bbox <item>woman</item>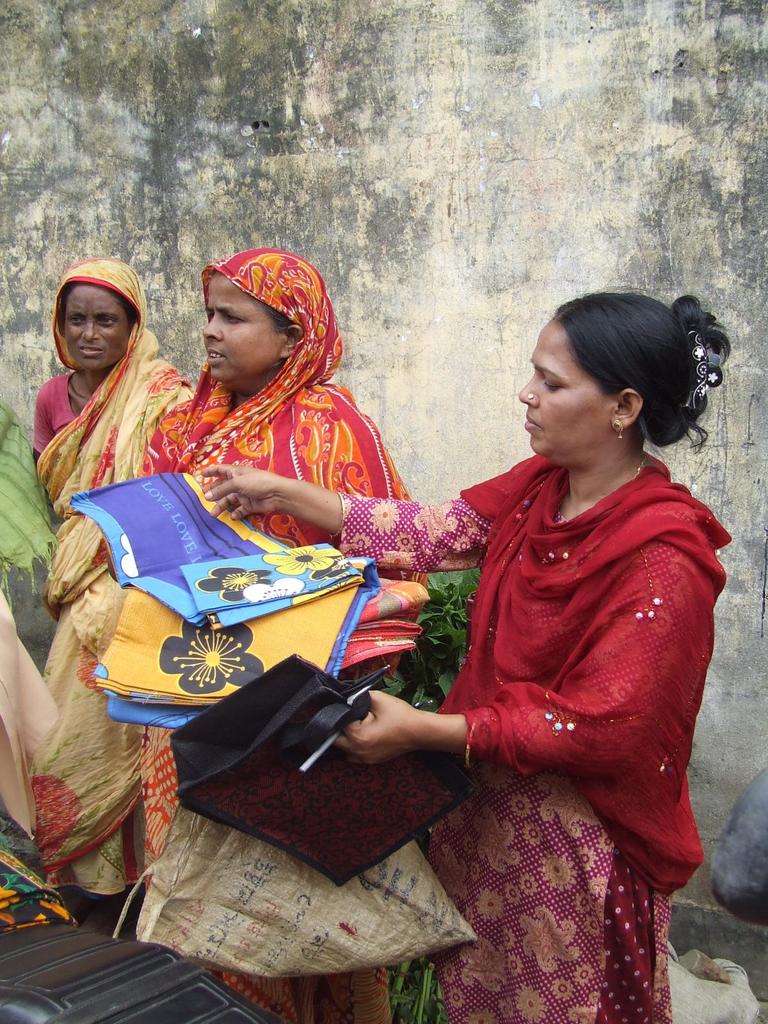
rect(0, 263, 204, 902)
